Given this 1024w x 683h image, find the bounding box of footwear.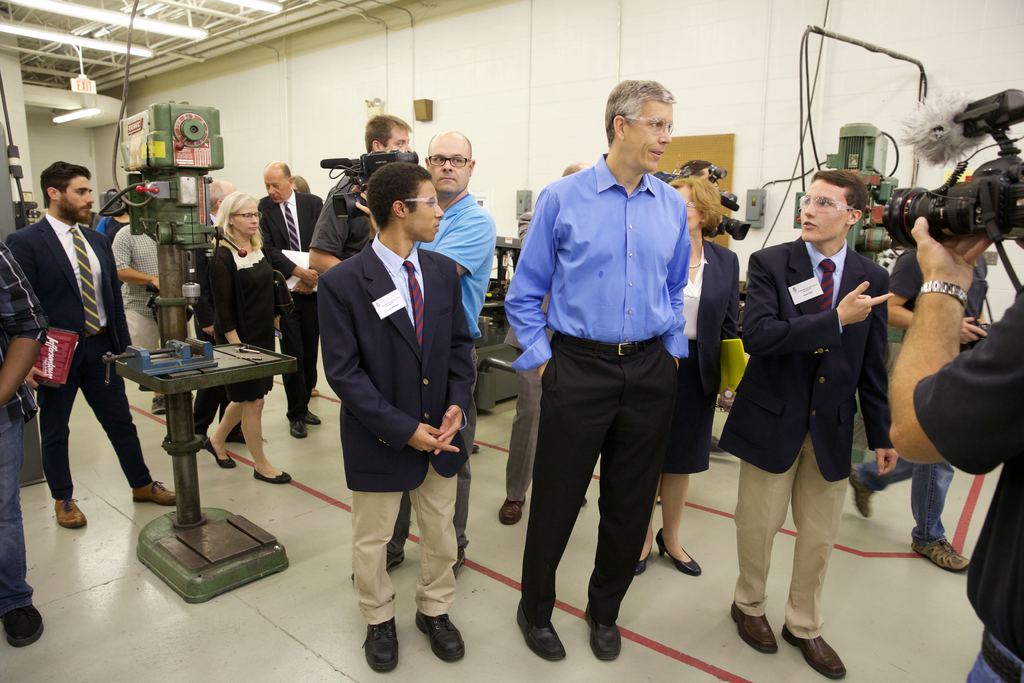
(x1=191, y1=391, x2=195, y2=400).
